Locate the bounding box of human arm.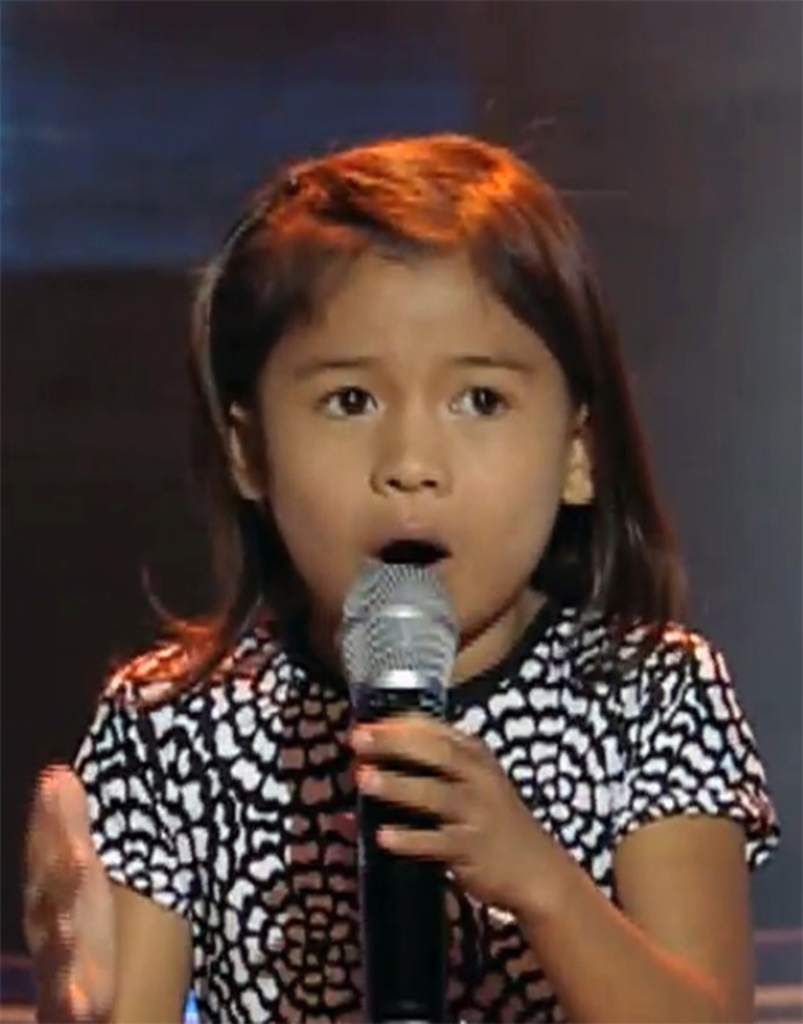
Bounding box: 16,689,192,1023.
